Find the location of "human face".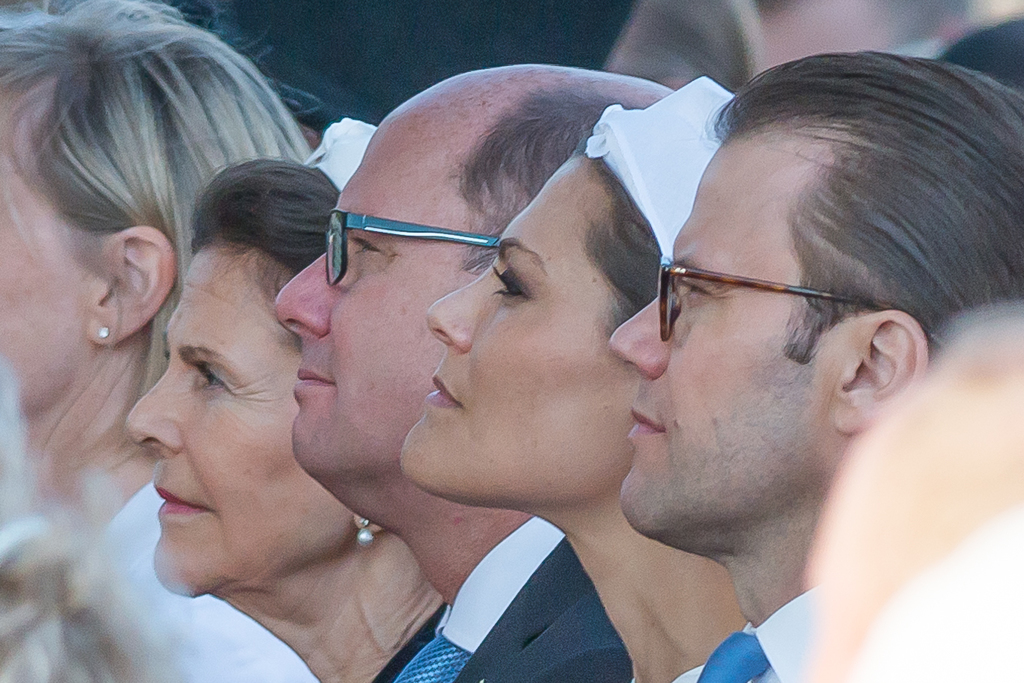
Location: <box>403,150,631,530</box>.
